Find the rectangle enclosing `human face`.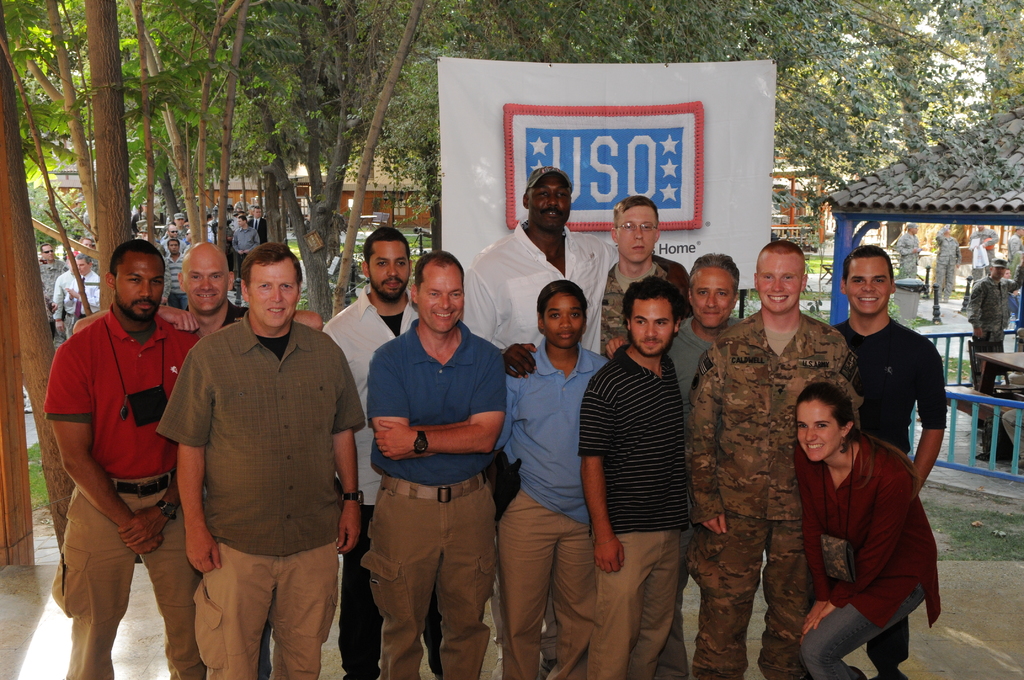
694, 270, 735, 330.
